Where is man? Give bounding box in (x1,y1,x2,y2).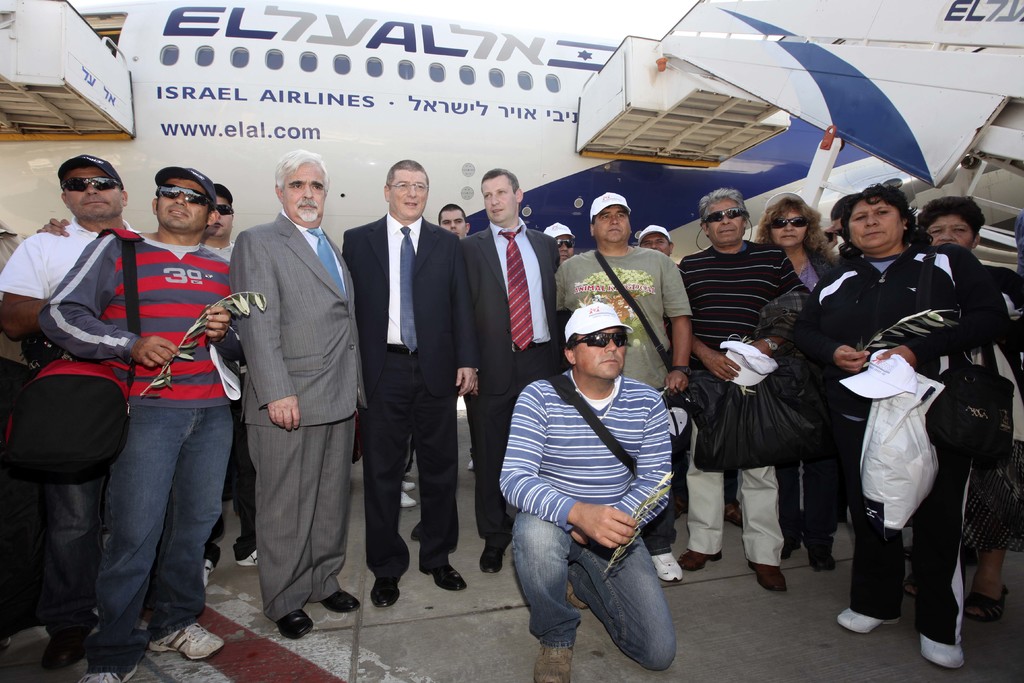
(0,154,141,673).
